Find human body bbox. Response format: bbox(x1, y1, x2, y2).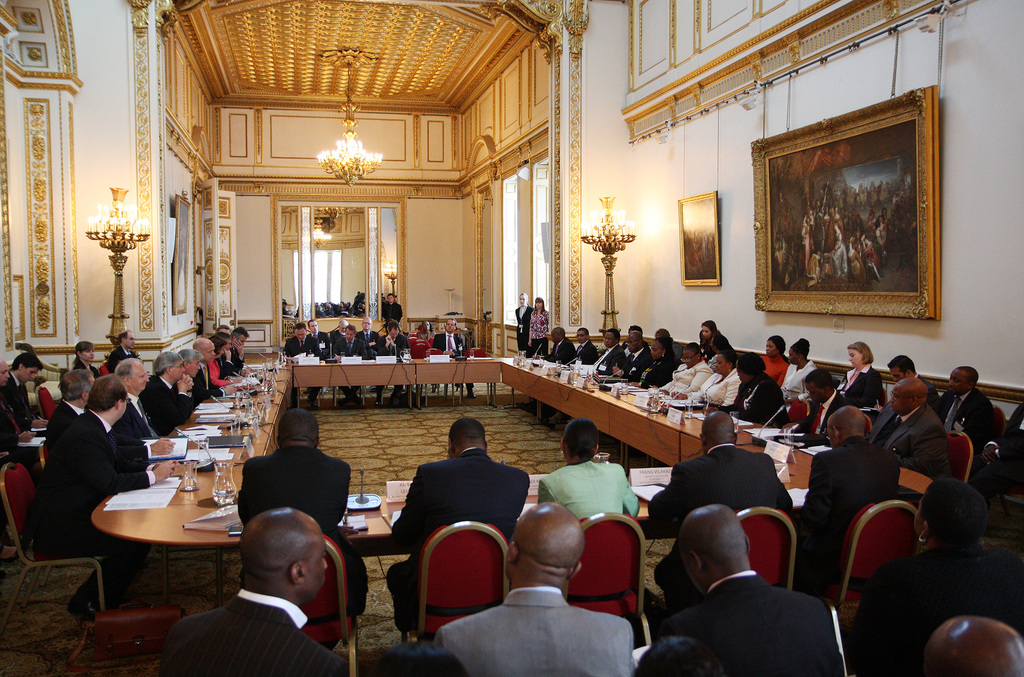
bbox(538, 417, 637, 519).
